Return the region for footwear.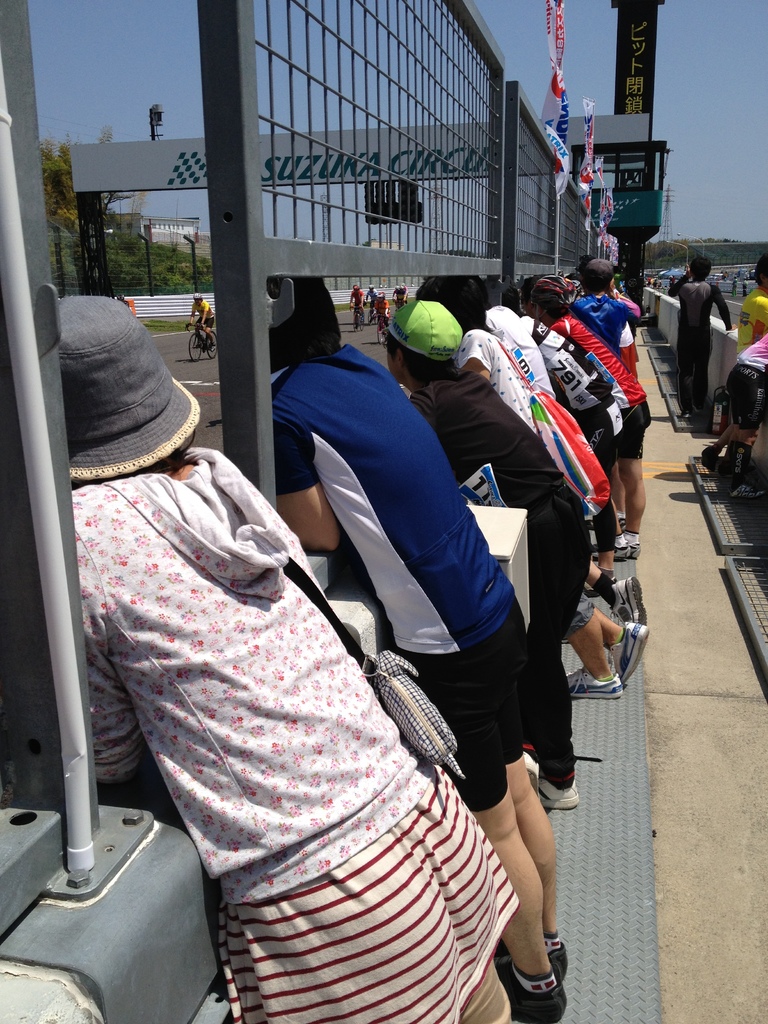
bbox(548, 942, 567, 977).
